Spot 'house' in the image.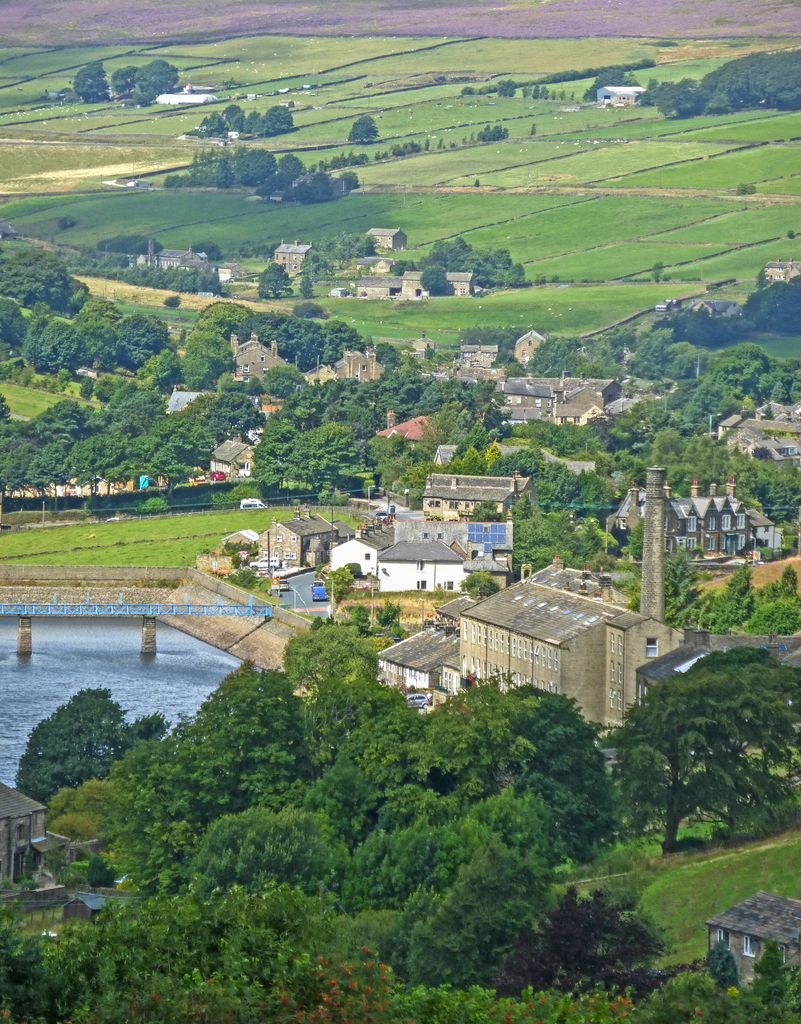
'house' found at pyautogui.locateOnScreen(158, 83, 225, 109).
